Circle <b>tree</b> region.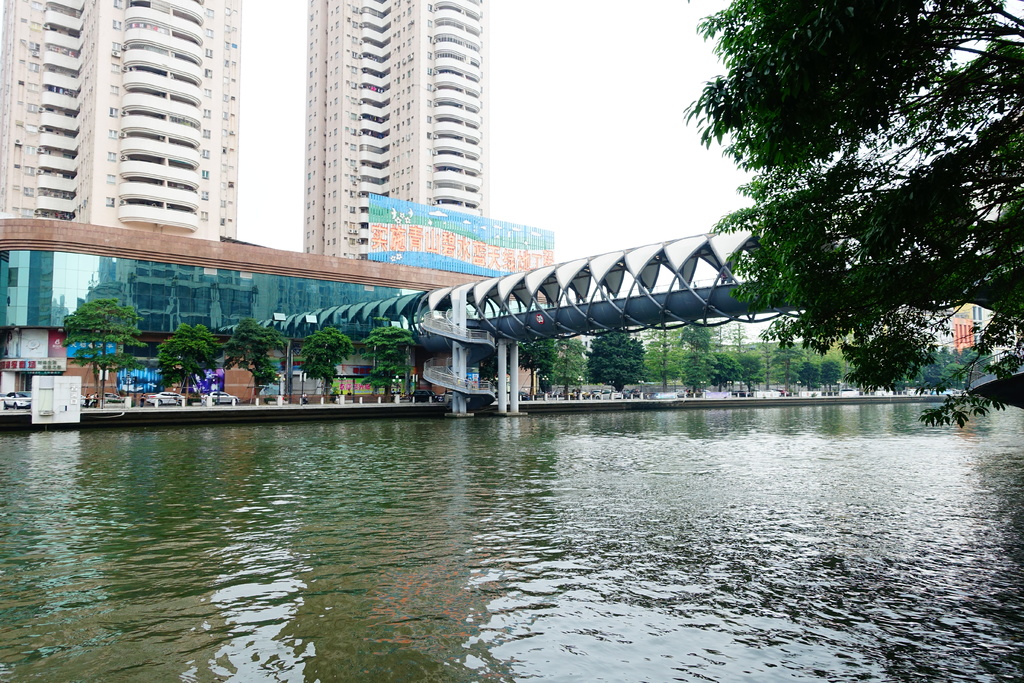
Region: 61/295/147/413.
